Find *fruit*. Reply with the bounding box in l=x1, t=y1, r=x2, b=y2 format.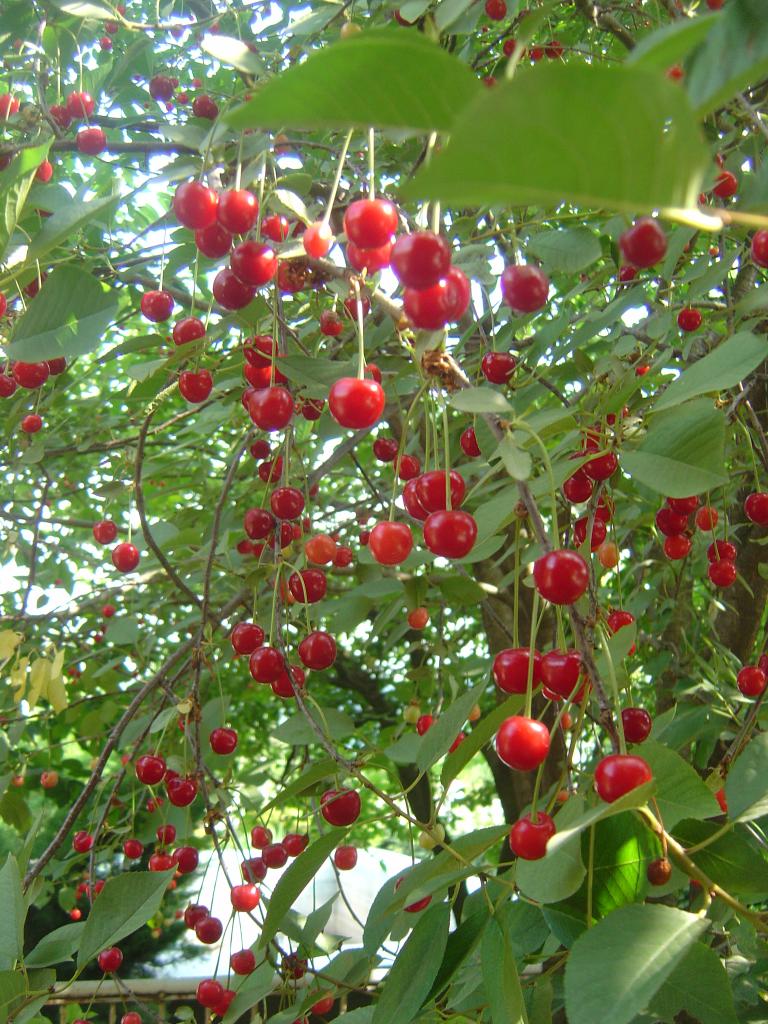
l=675, t=305, r=704, b=335.
